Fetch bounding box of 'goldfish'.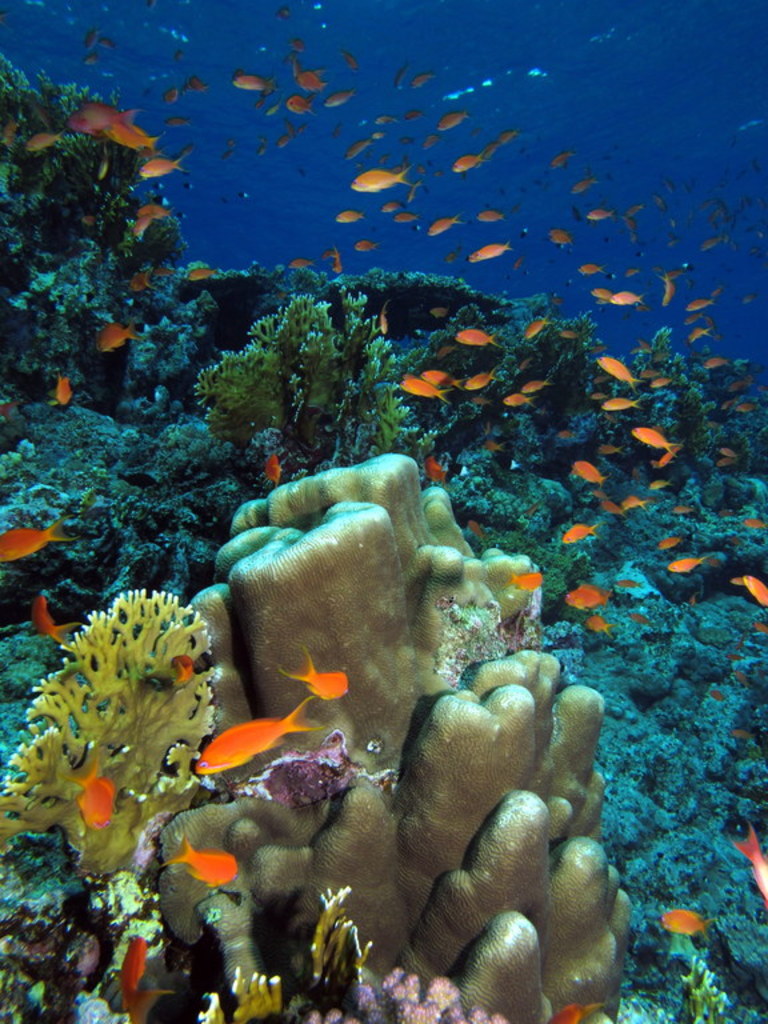
Bbox: 415 368 460 385.
